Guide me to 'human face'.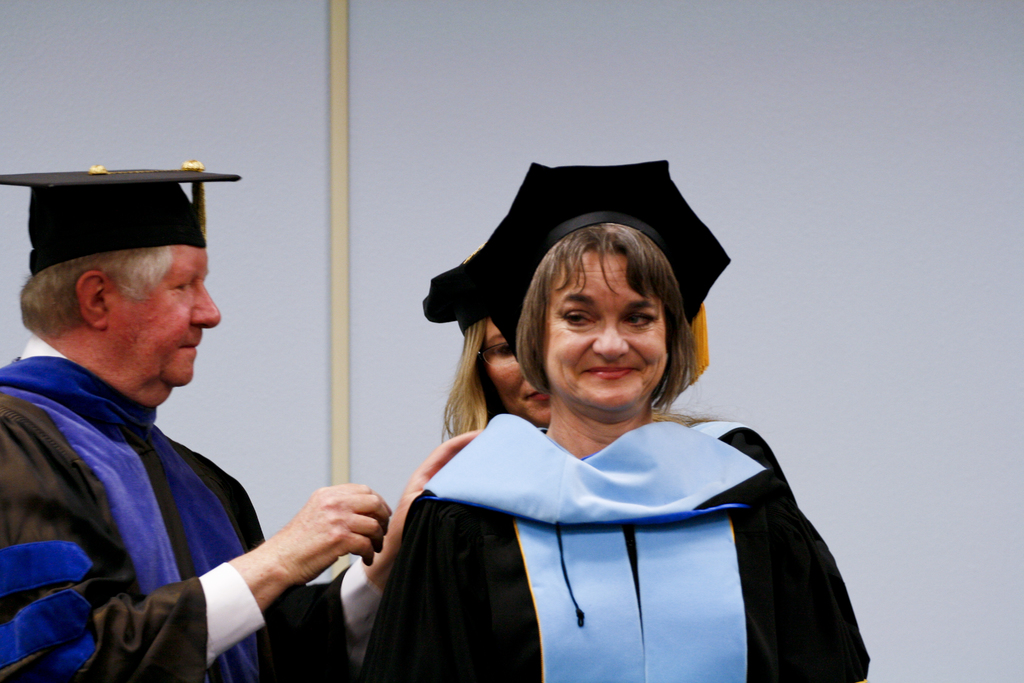
Guidance: (99, 236, 225, 383).
